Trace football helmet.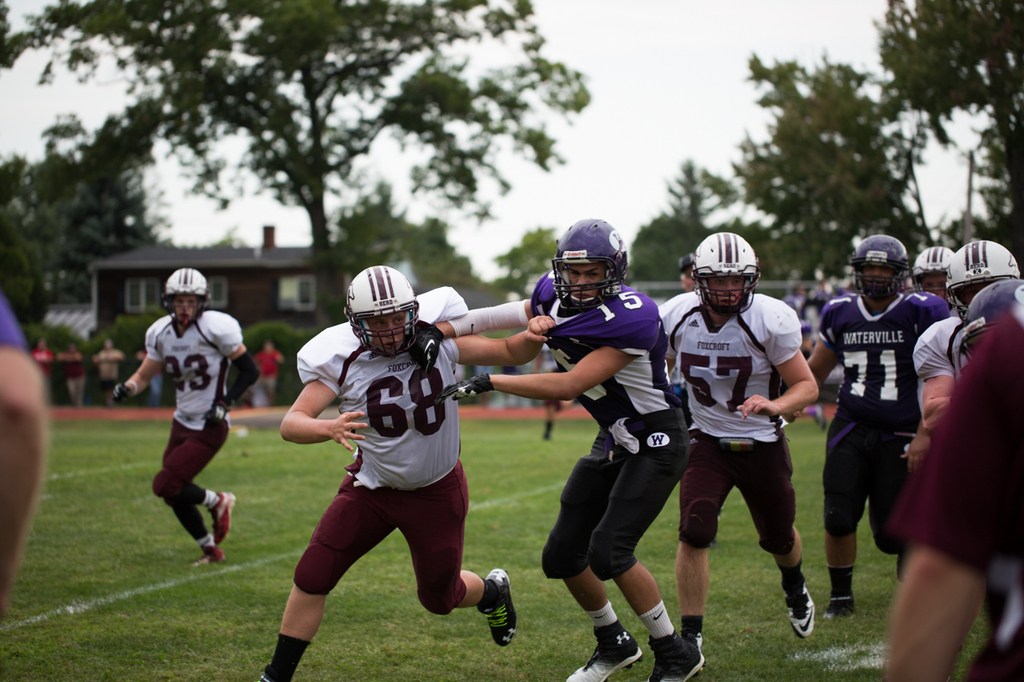
Traced to locate(343, 264, 422, 358).
